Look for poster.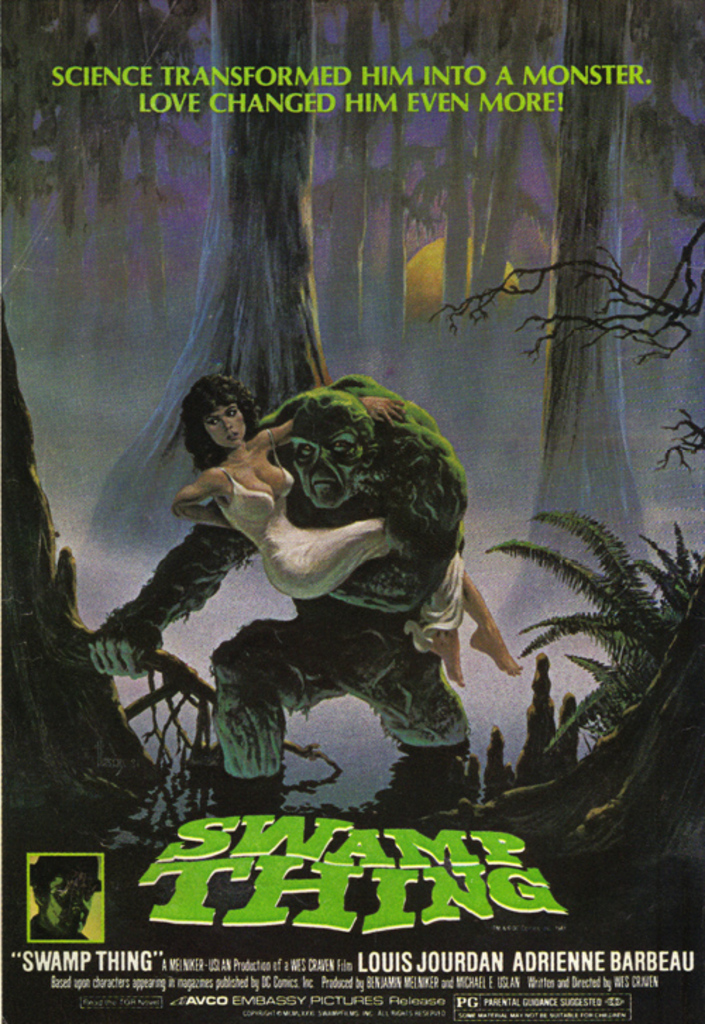
Found: 0/0/704/1023.
